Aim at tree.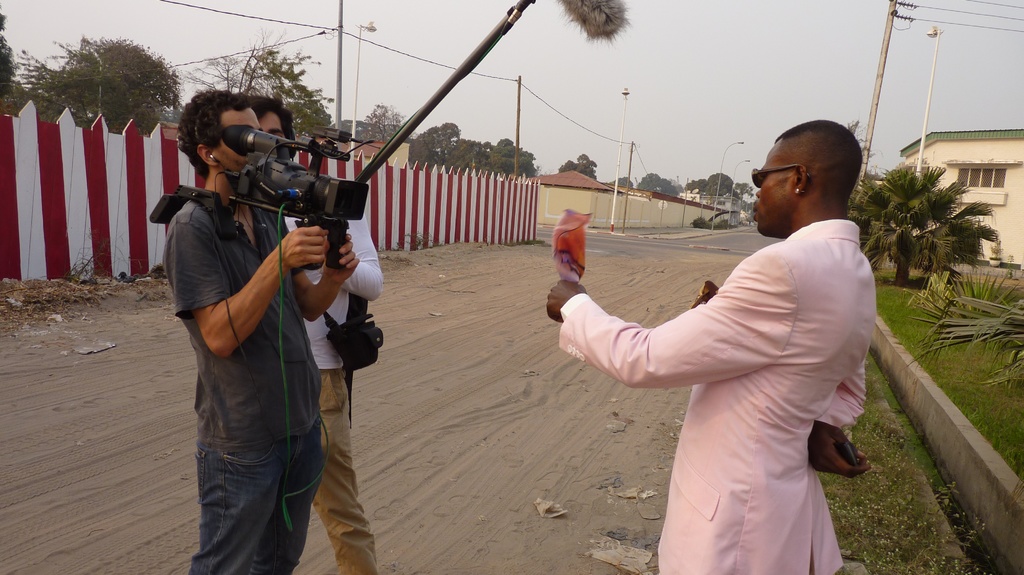
Aimed at (left=181, top=21, right=339, bottom=138).
